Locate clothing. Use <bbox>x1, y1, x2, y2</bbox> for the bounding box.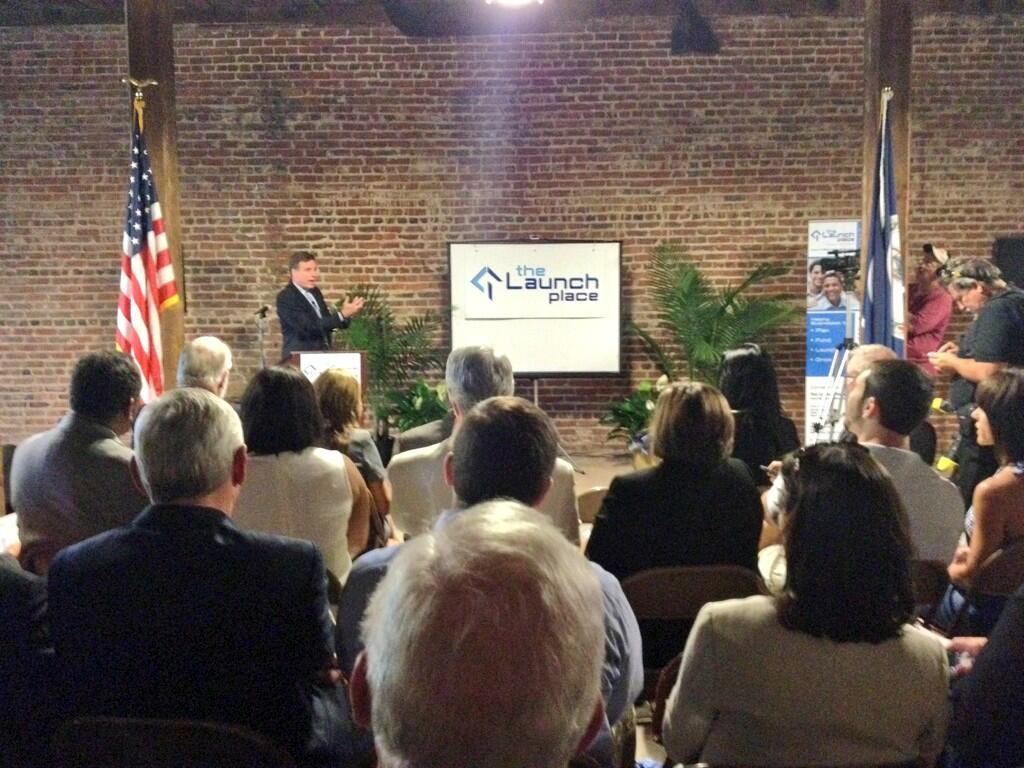
<bbox>582, 457, 760, 666</bbox>.
